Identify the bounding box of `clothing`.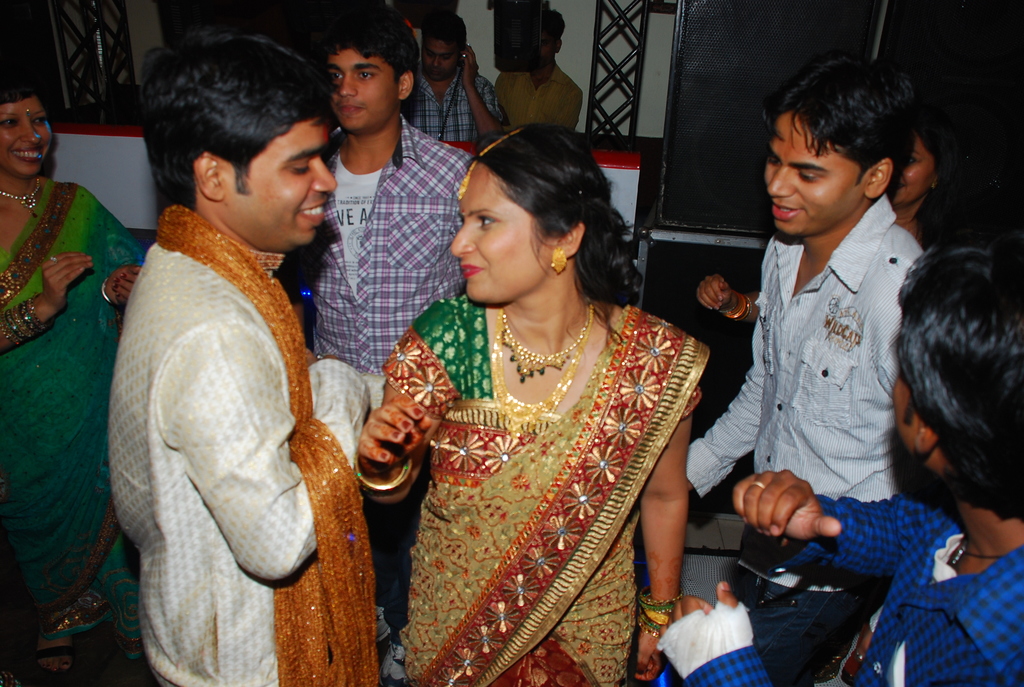
[x1=0, y1=180, x2=147, y2=647].
